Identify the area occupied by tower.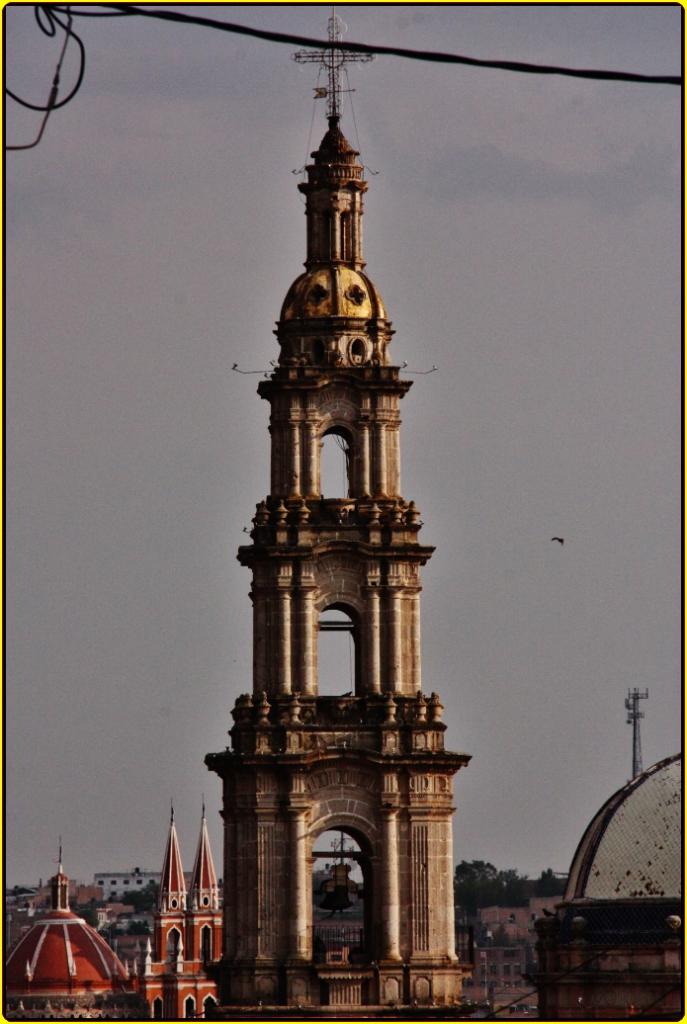
Area: bbox(164, 13, 479, 974).
